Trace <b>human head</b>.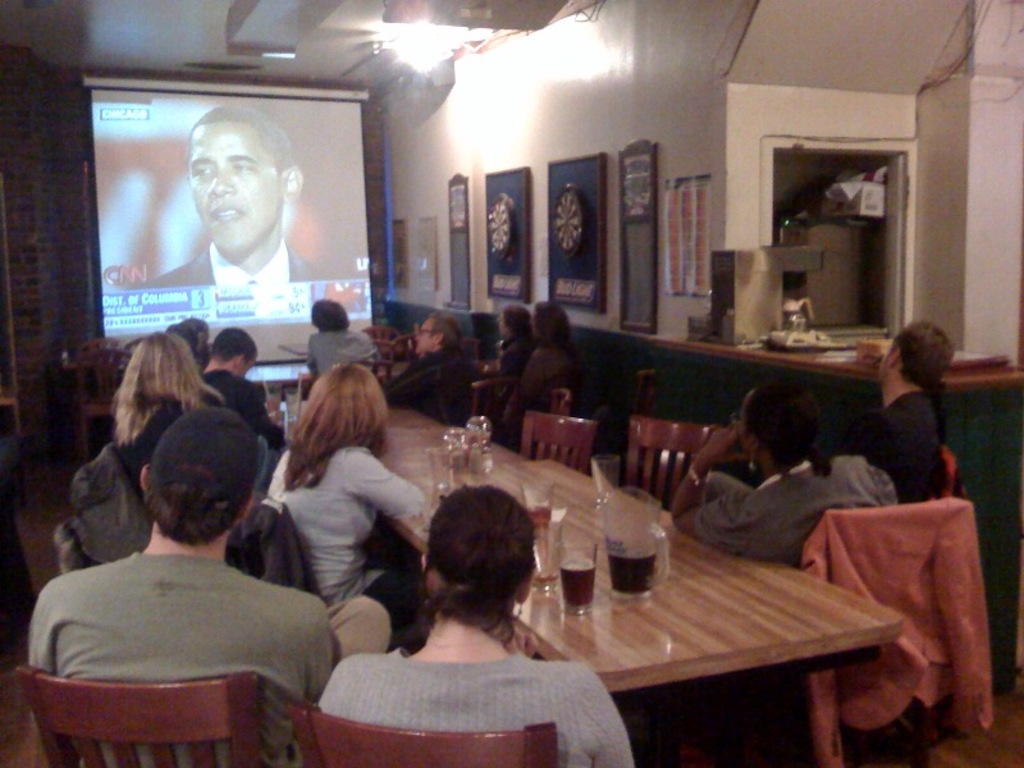
Traced to box(305, 364, 390, 444).
